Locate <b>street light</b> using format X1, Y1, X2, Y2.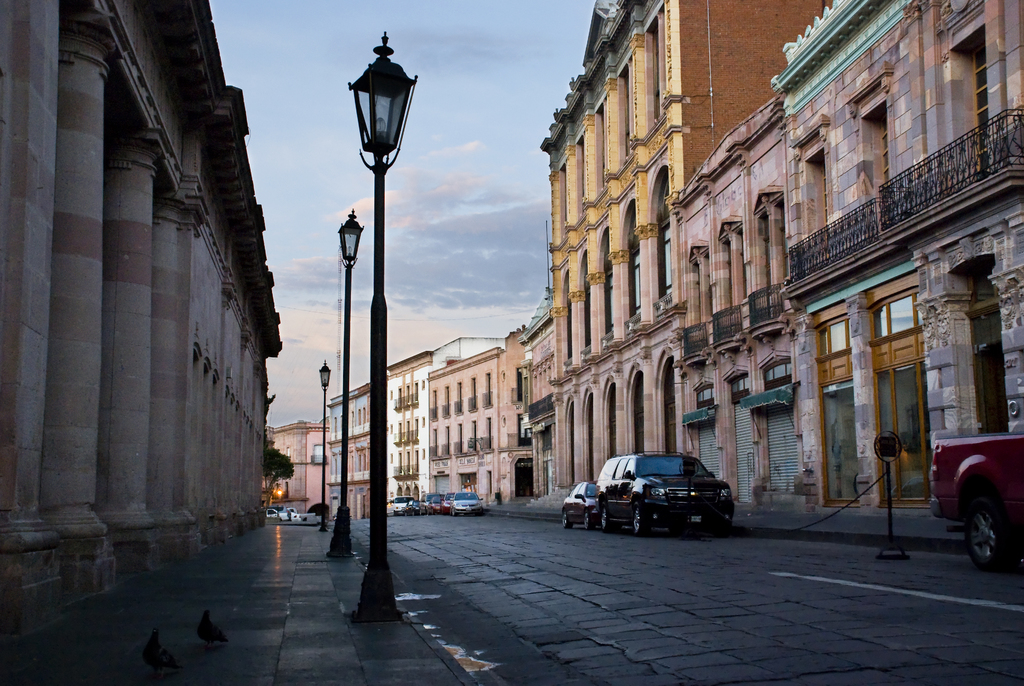
340, 20, 429, 637.
